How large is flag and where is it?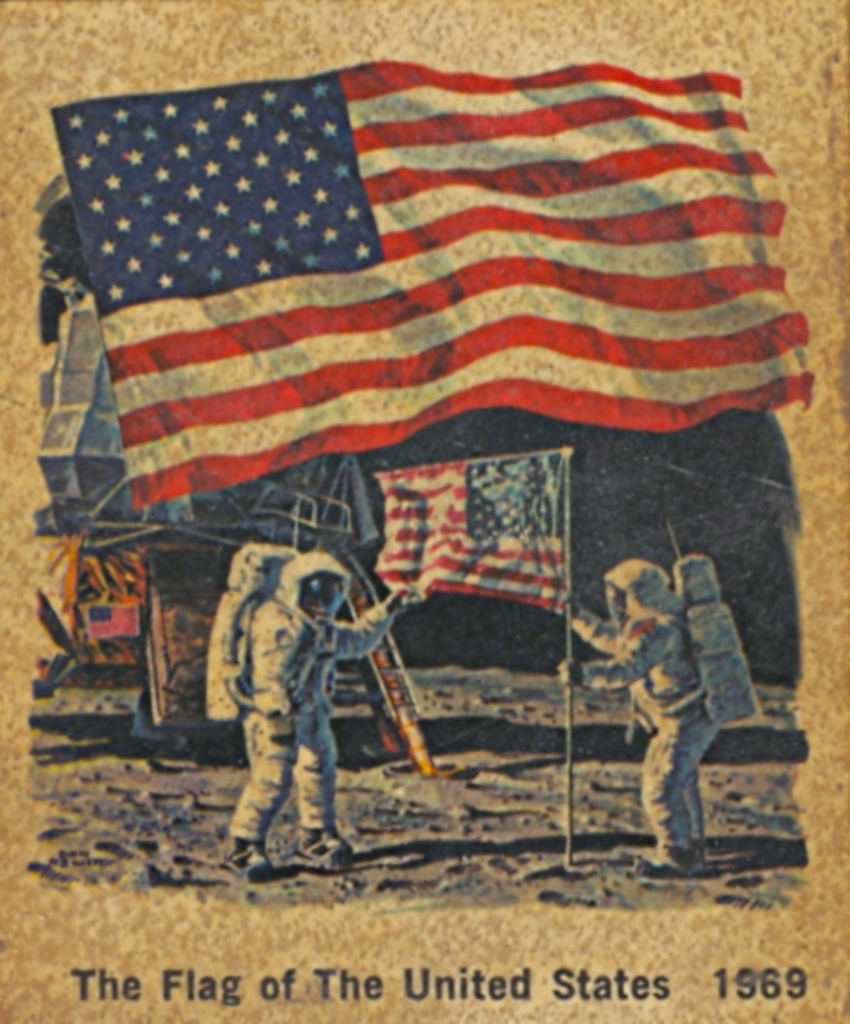
Bounding box: x1=149, y1=558, x2=391, y2=723.
